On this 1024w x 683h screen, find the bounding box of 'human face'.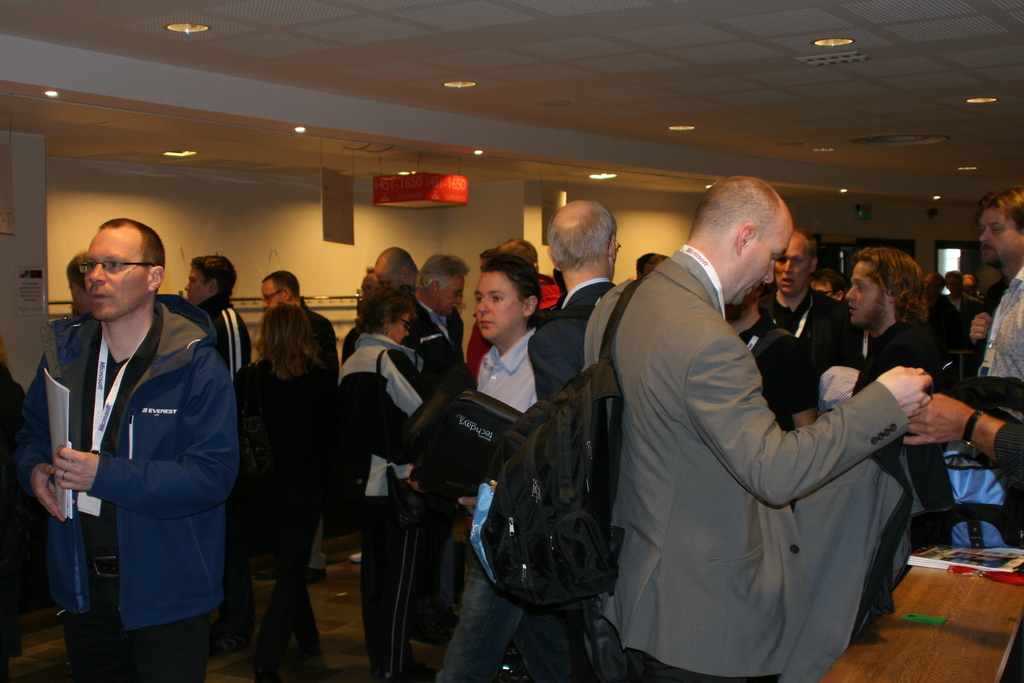
Bounding box: box=[475, 267, 519, 346].
